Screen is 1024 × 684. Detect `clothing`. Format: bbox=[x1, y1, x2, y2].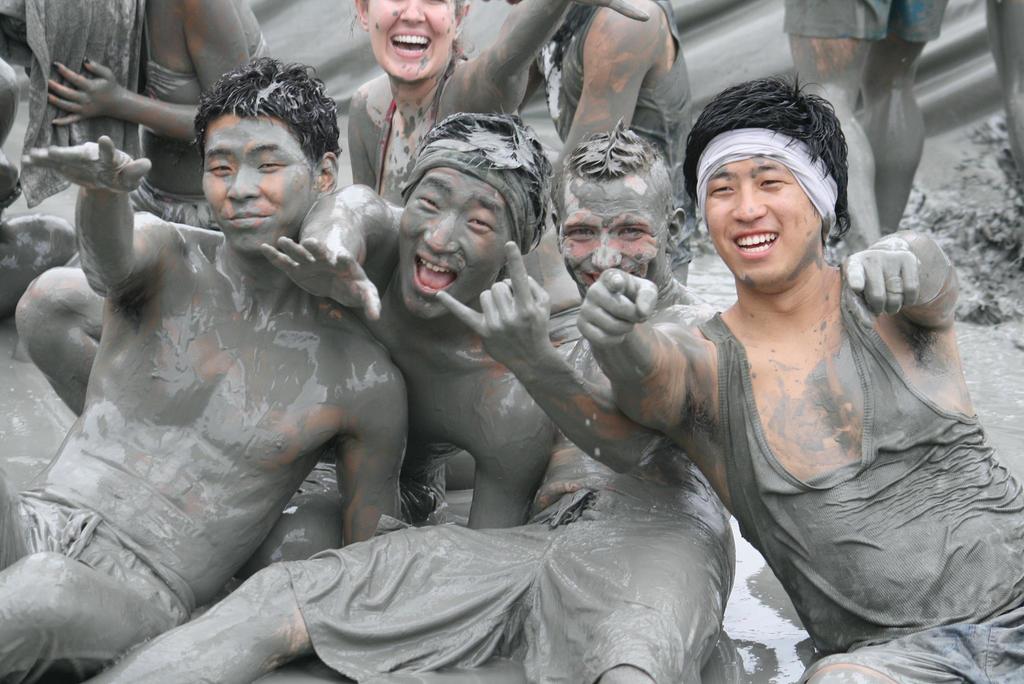
bbox=[278, 486, 731, 683].
